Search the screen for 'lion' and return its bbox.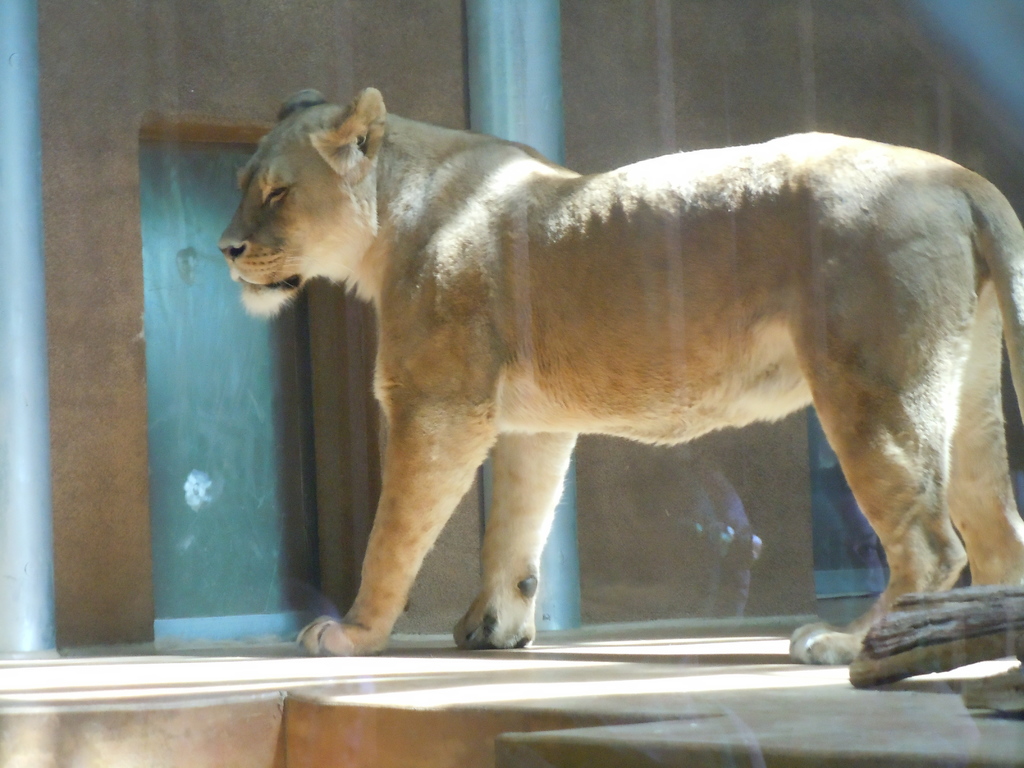
Found: left=214, top=85, right=1023, bottom=657.
